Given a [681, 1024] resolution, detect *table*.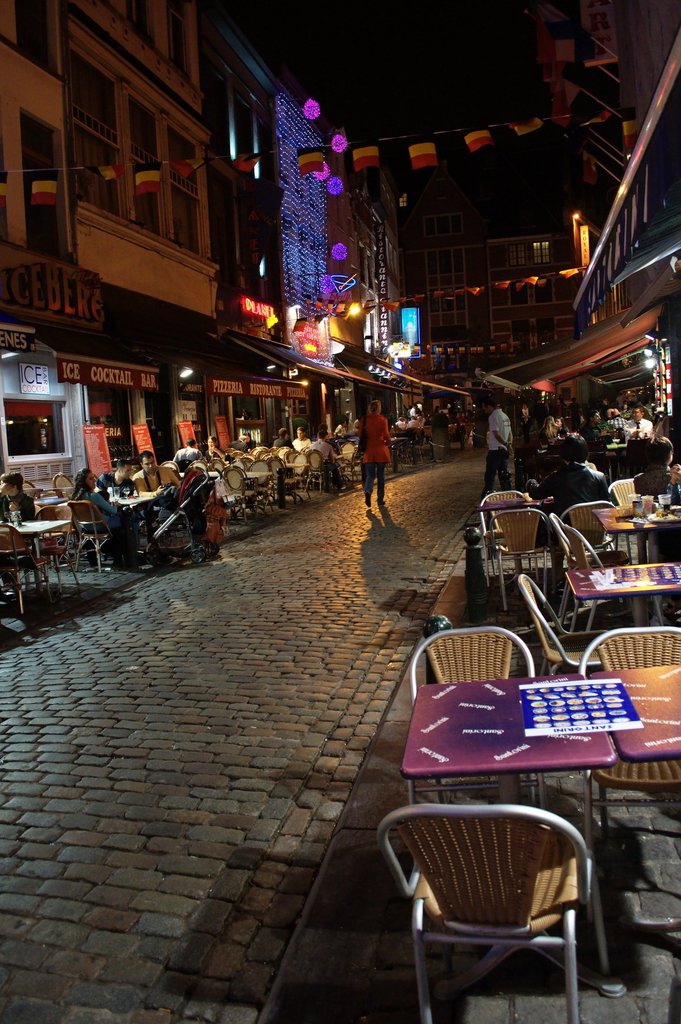
box(602, 659, 680, 764).
